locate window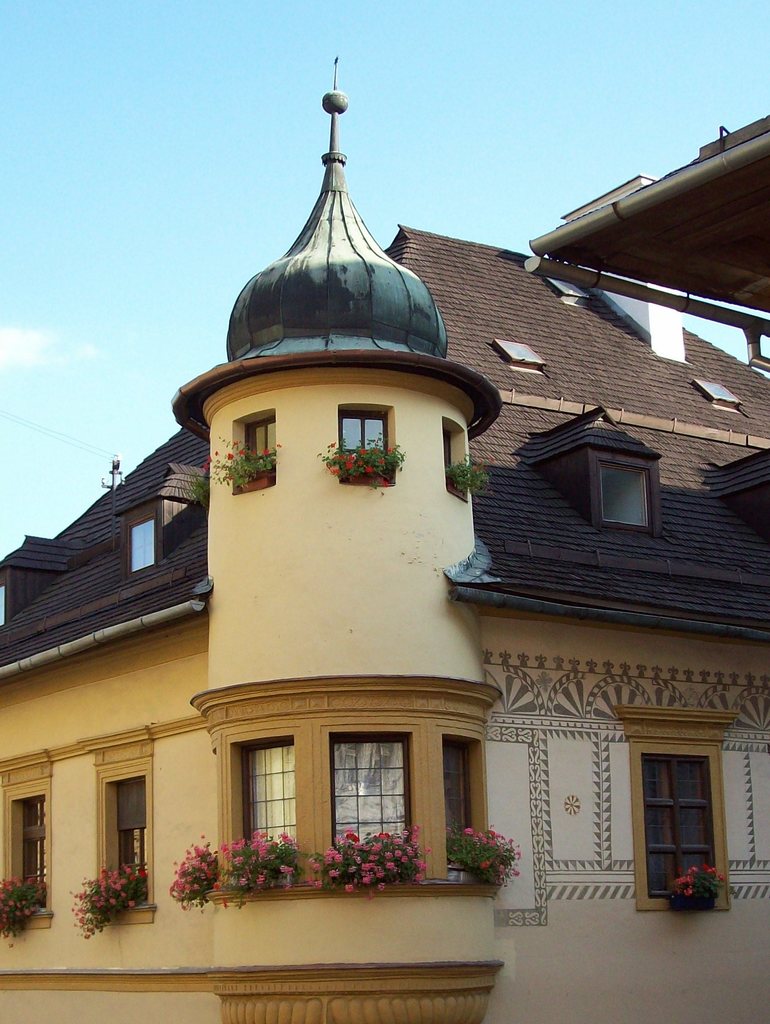
select_region(637, 711, 741, 901)
